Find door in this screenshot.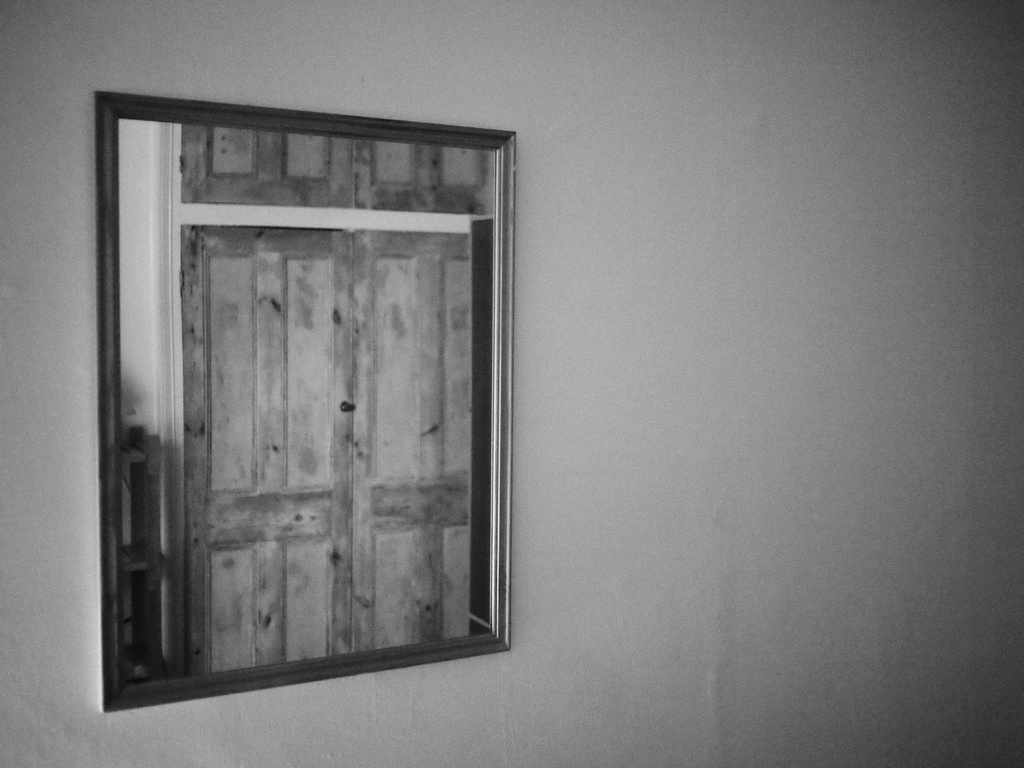
The bounding box for door is x1=173 y1=220 x2=474 y2=671.
